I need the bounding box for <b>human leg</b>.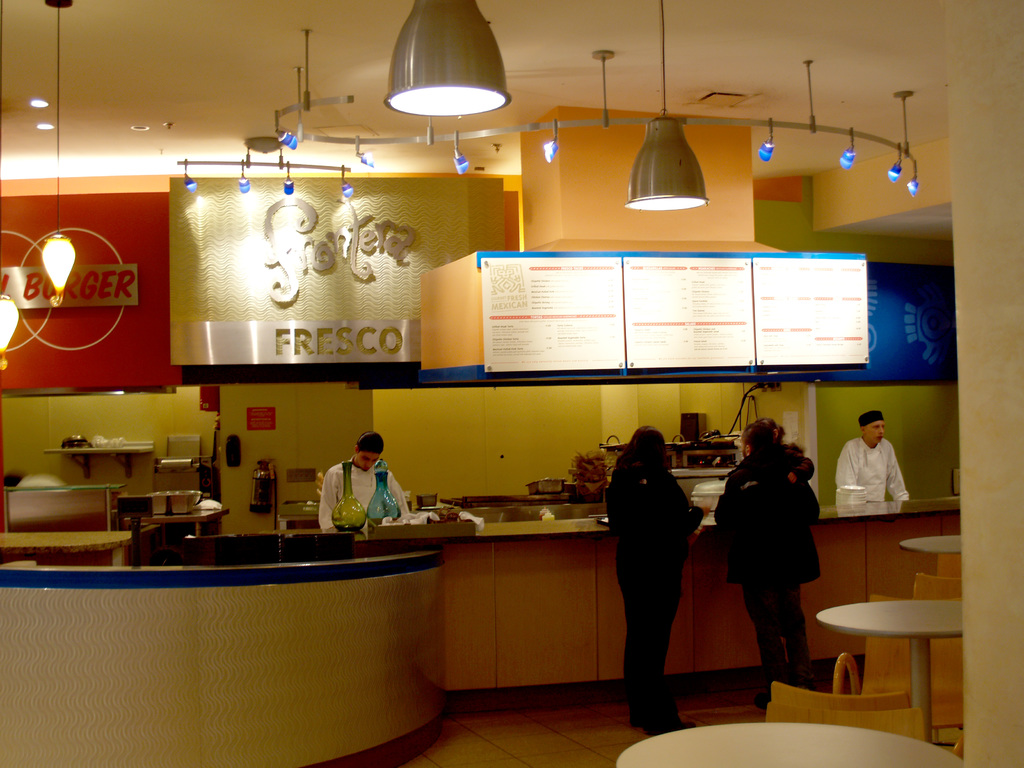
Here it is: (x1=742, y1=582, x2=776, y2=705).
